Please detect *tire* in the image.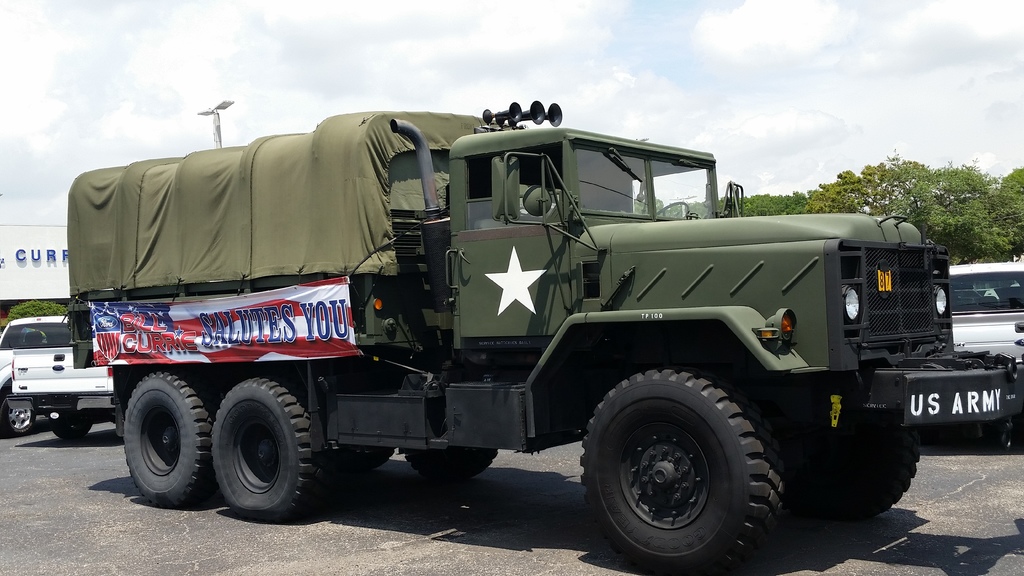
Rect(51, 417, 97, 444).
